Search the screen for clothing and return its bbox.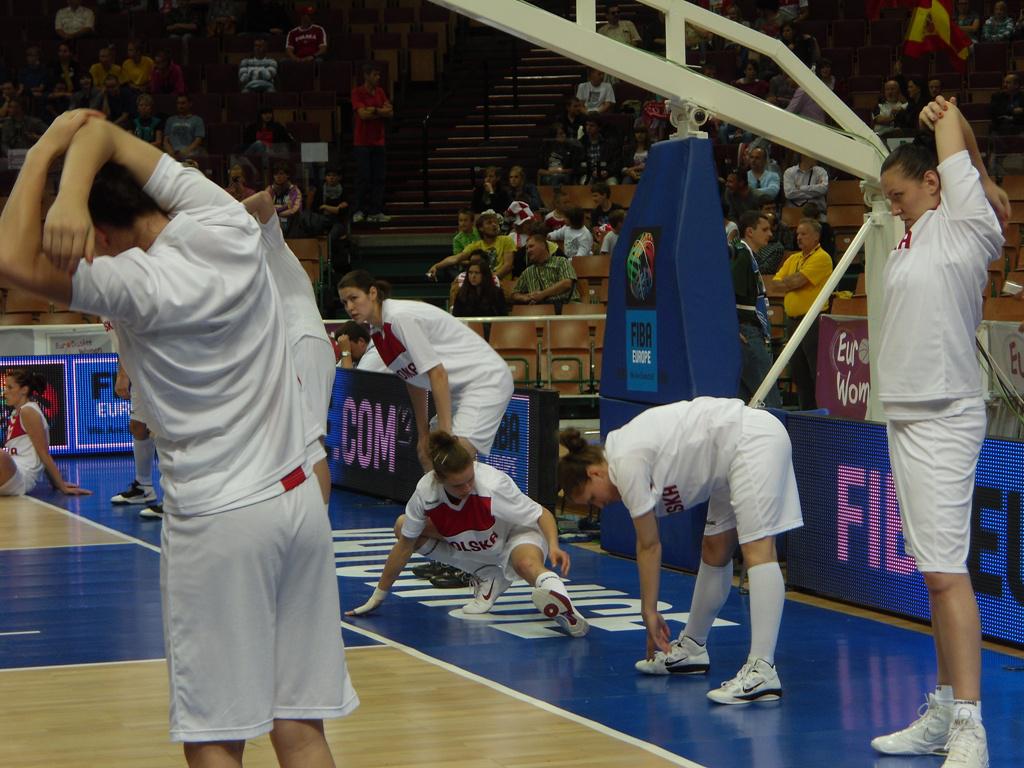
Found: [508,222,531,253].
